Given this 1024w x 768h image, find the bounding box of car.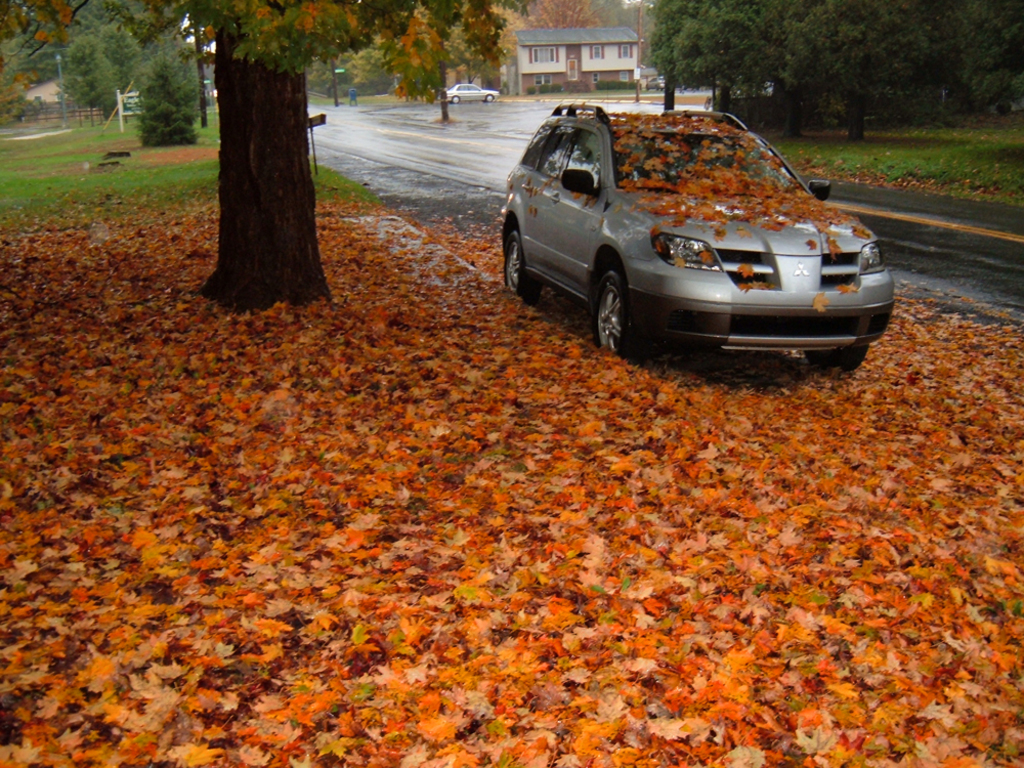
(504,96,894,377).
